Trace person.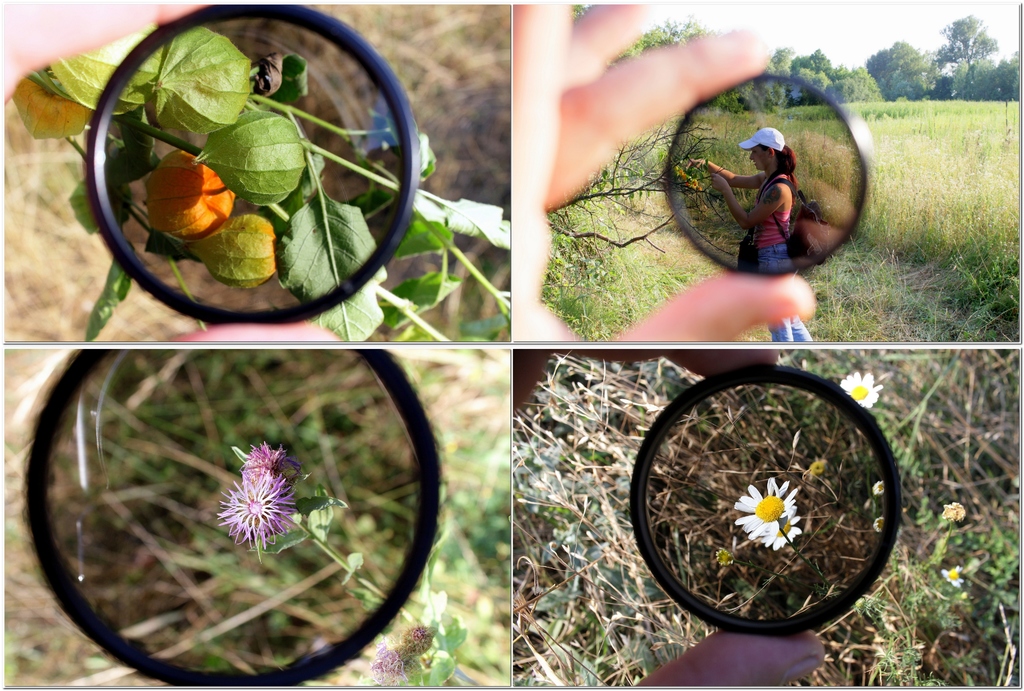
Traced to [x1=688, y1=128, x2=809, y2=347].
